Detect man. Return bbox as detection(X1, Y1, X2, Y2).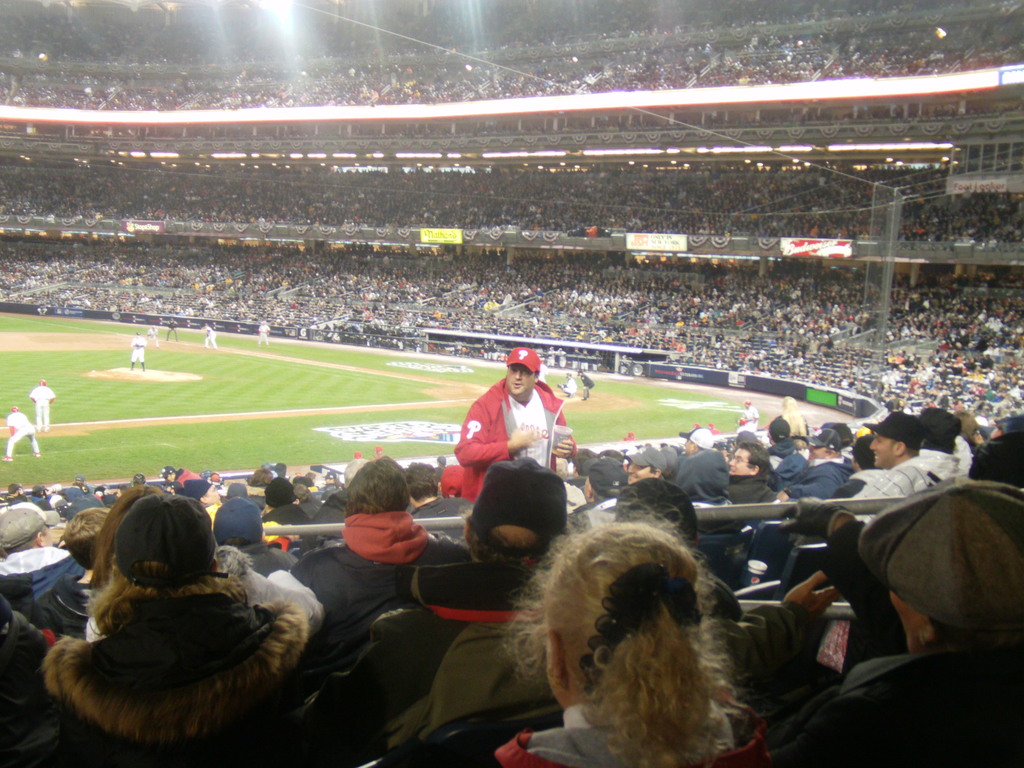
detection(144, 323, 161, 347).
